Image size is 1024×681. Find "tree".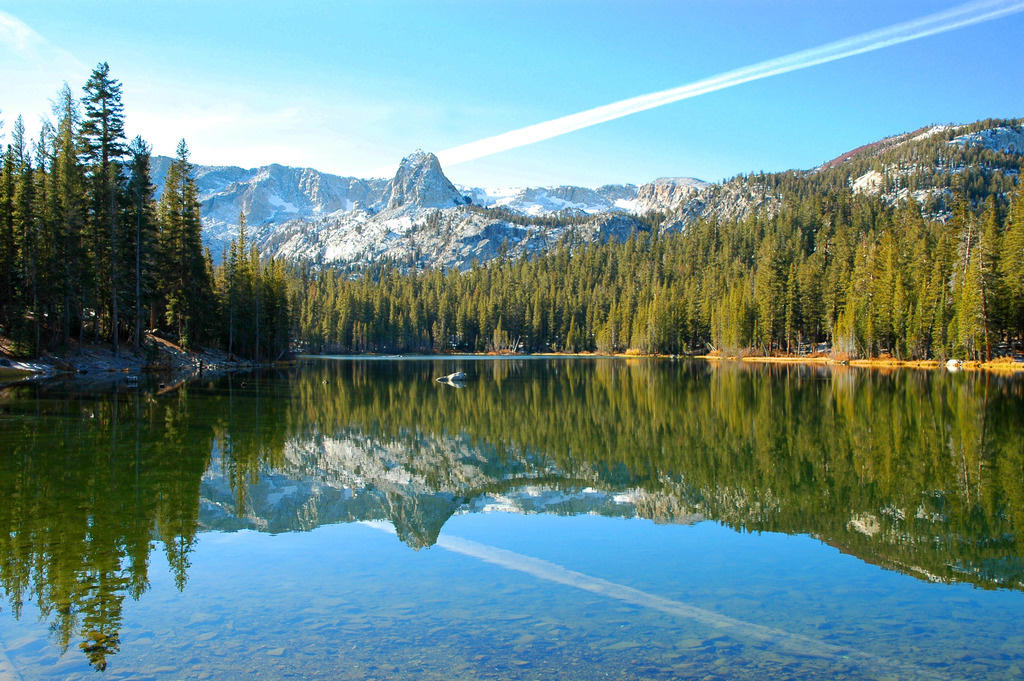
pyautogui.locateOnScreen(230, 212, 255, 356).
